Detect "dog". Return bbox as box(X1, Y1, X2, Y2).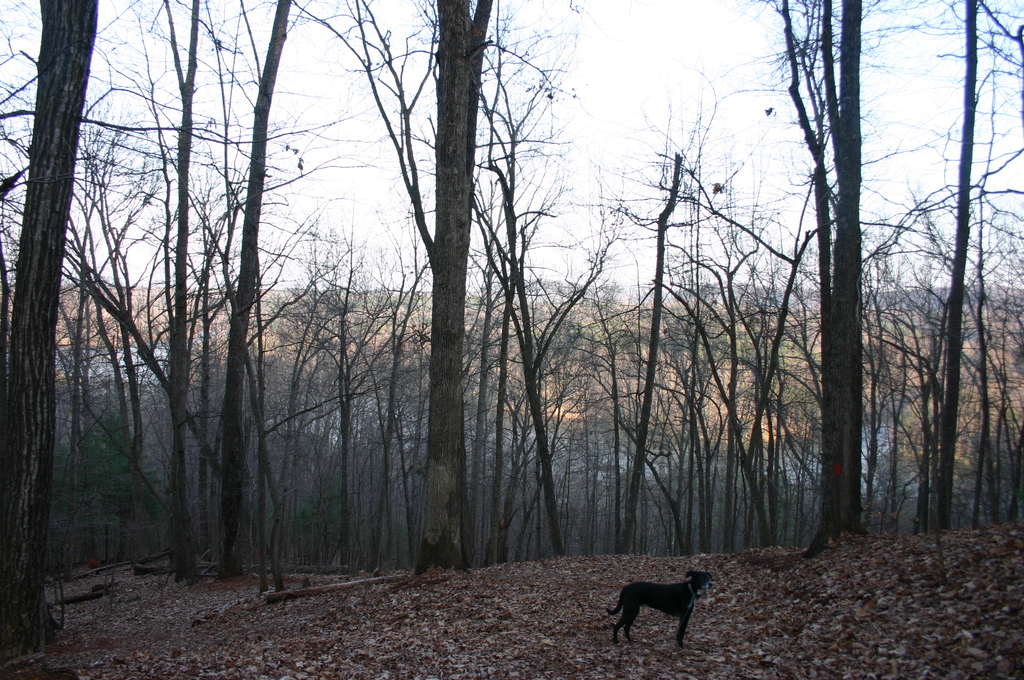
box(605, 567, 714, 649).
